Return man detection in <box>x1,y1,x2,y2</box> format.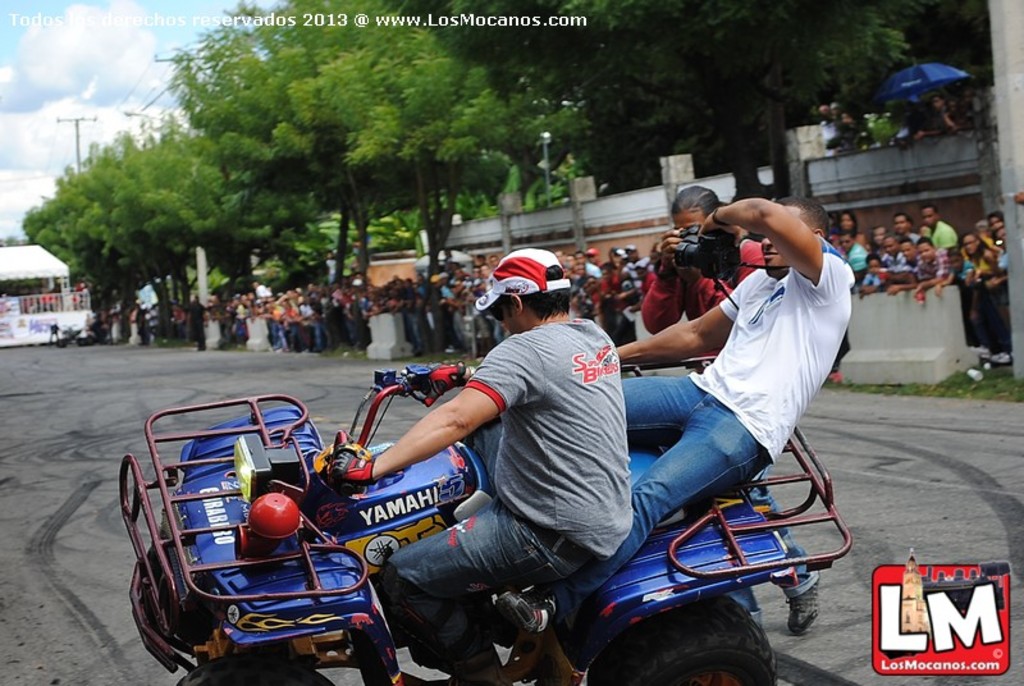
<box>315,244,632,685</box>.
